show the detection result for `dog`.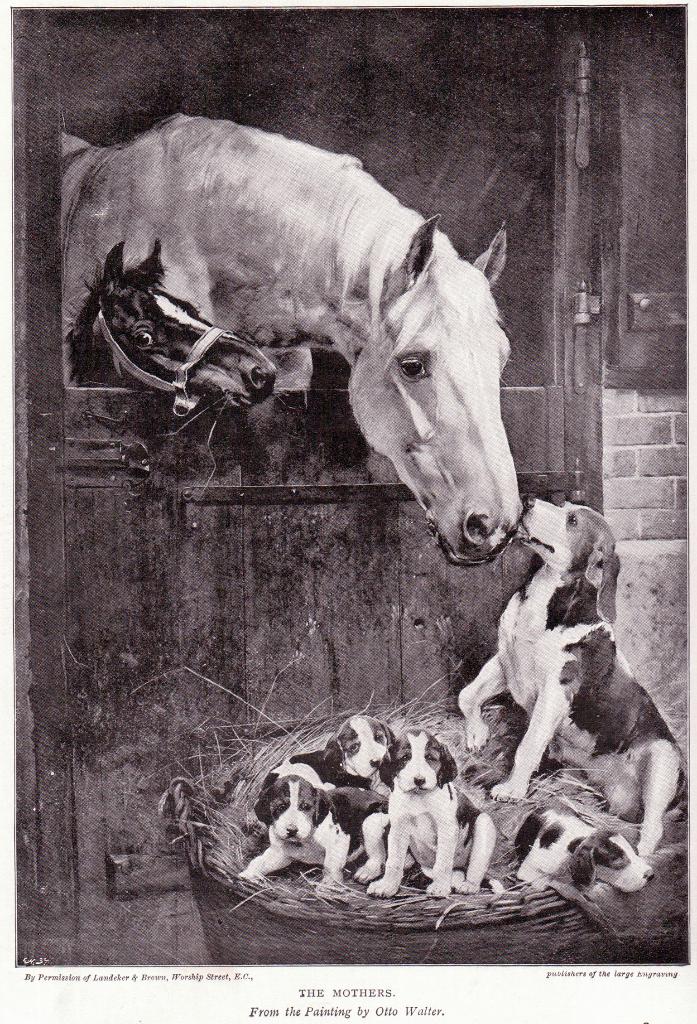
BBox(264, 707, 414, 798).
